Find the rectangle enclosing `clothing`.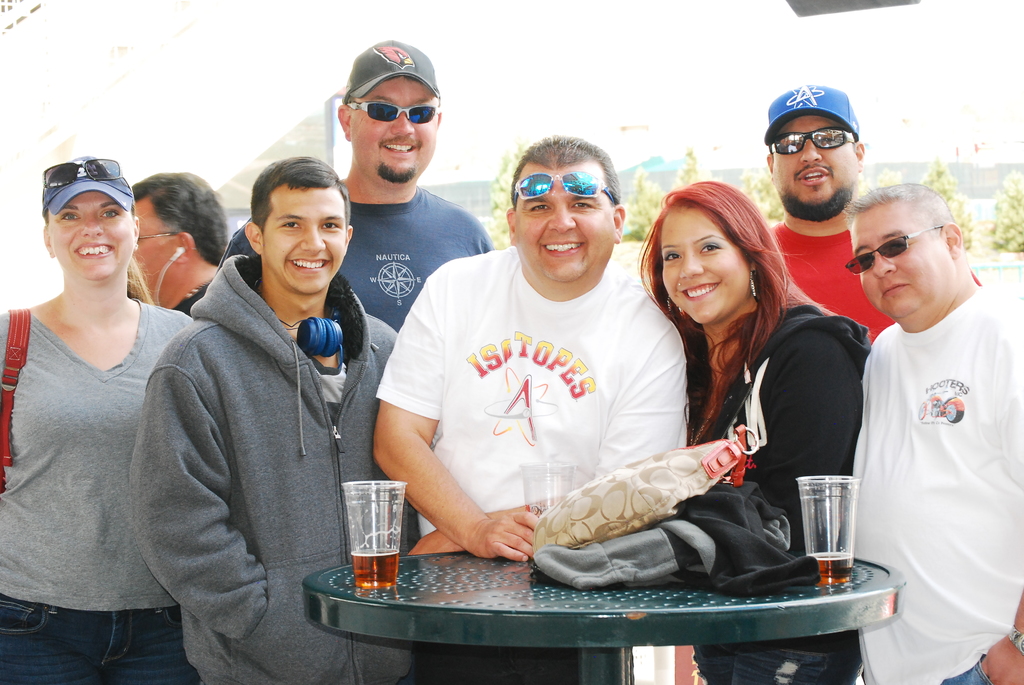
<bbox>128, 250, 398, 684</bbox>.
